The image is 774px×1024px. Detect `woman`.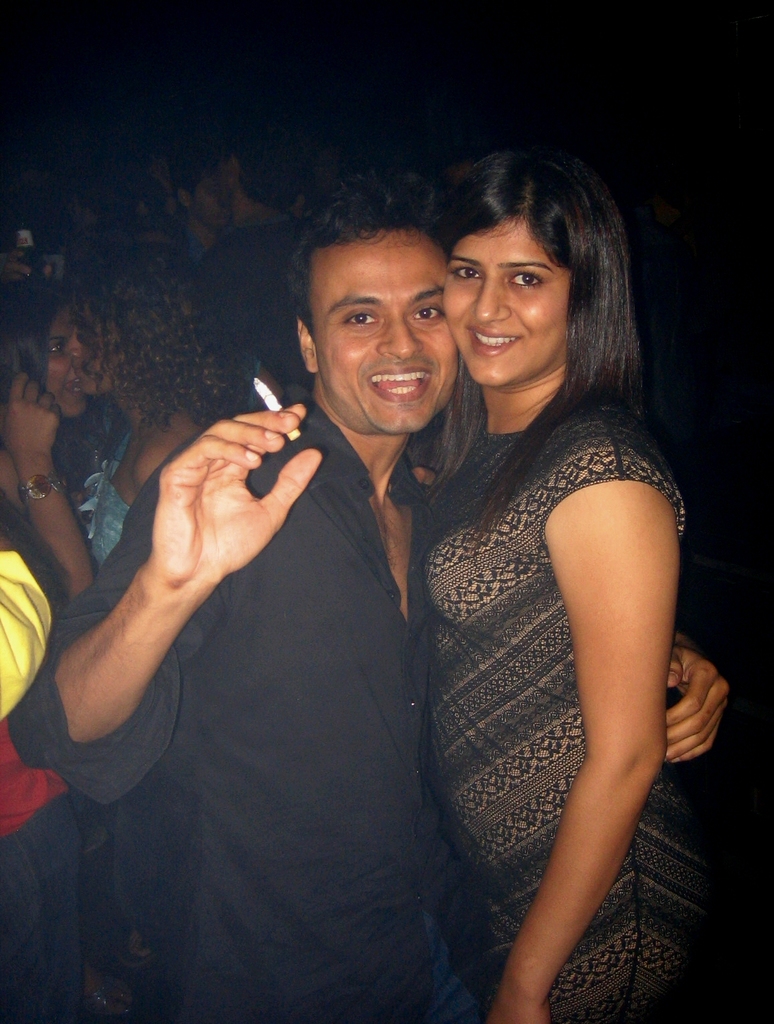
Detection: bbox(0, 274, 104, 594).
